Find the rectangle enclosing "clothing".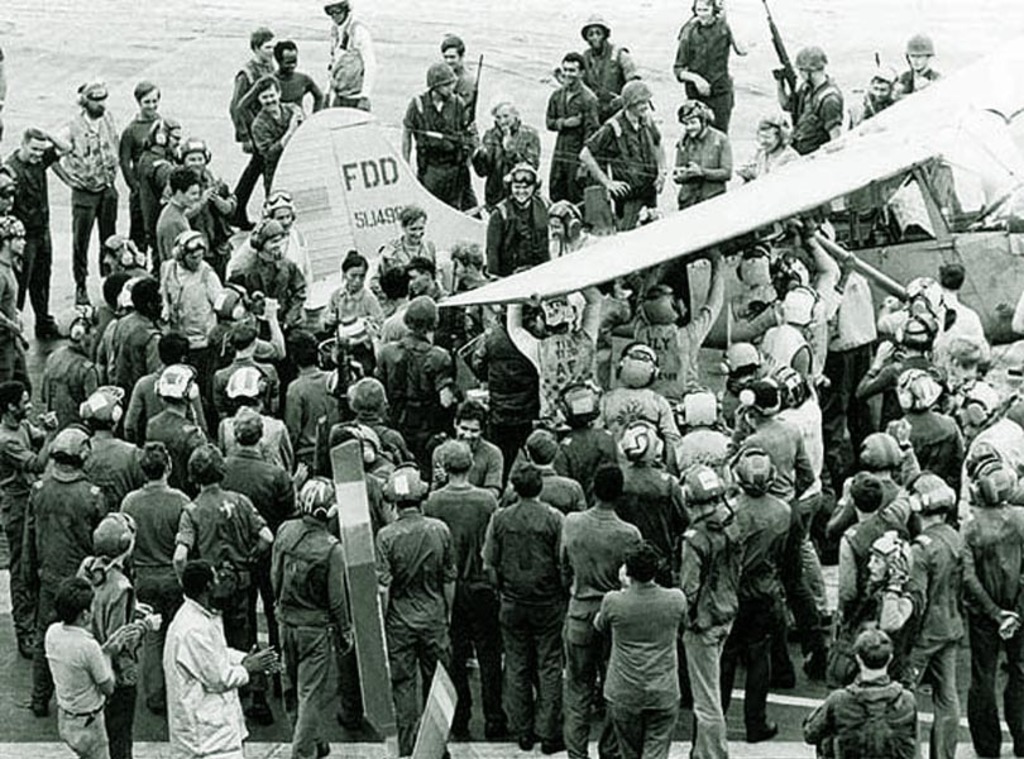
crop(121, 479, 196, 598).
